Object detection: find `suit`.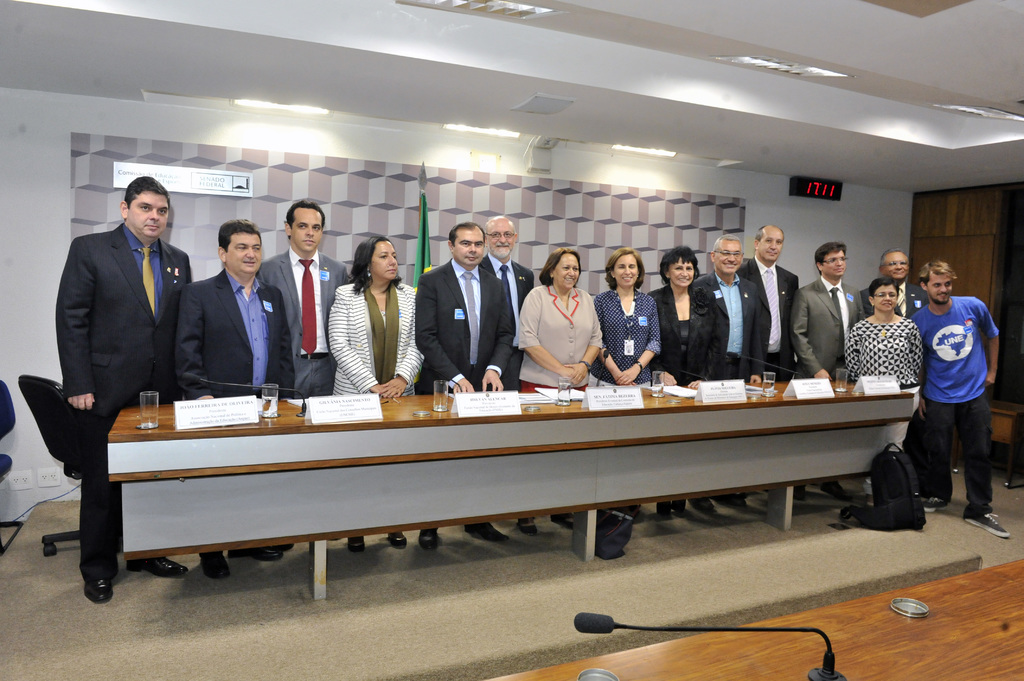
(259, 244, 351, 399).
